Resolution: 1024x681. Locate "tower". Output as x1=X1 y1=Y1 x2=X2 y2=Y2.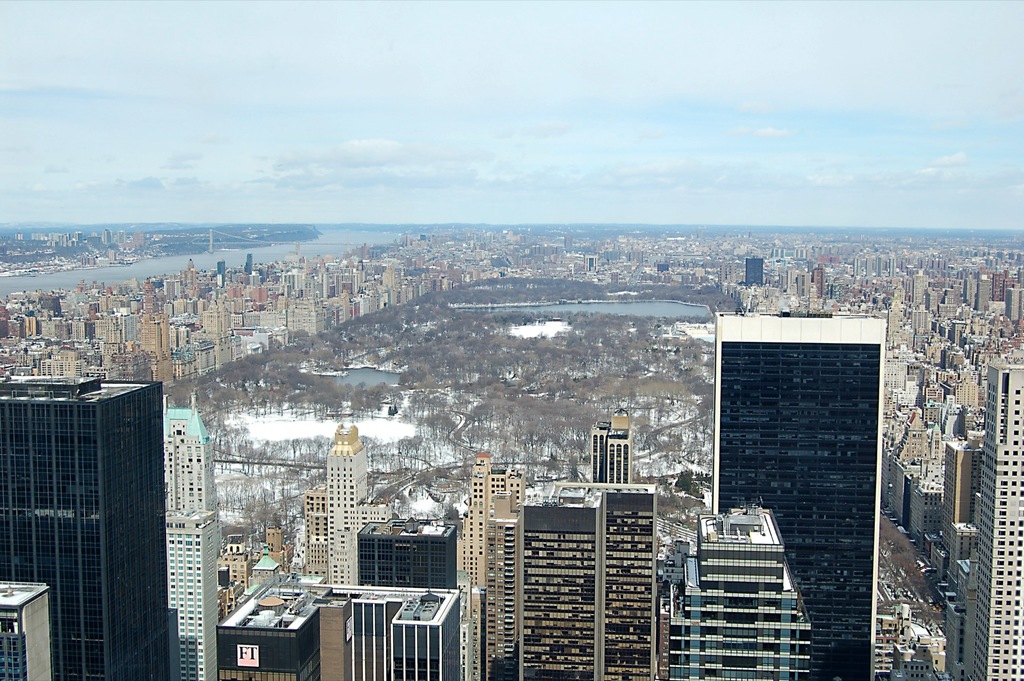
x1=136 y1=321 x2=167 y2=357.
